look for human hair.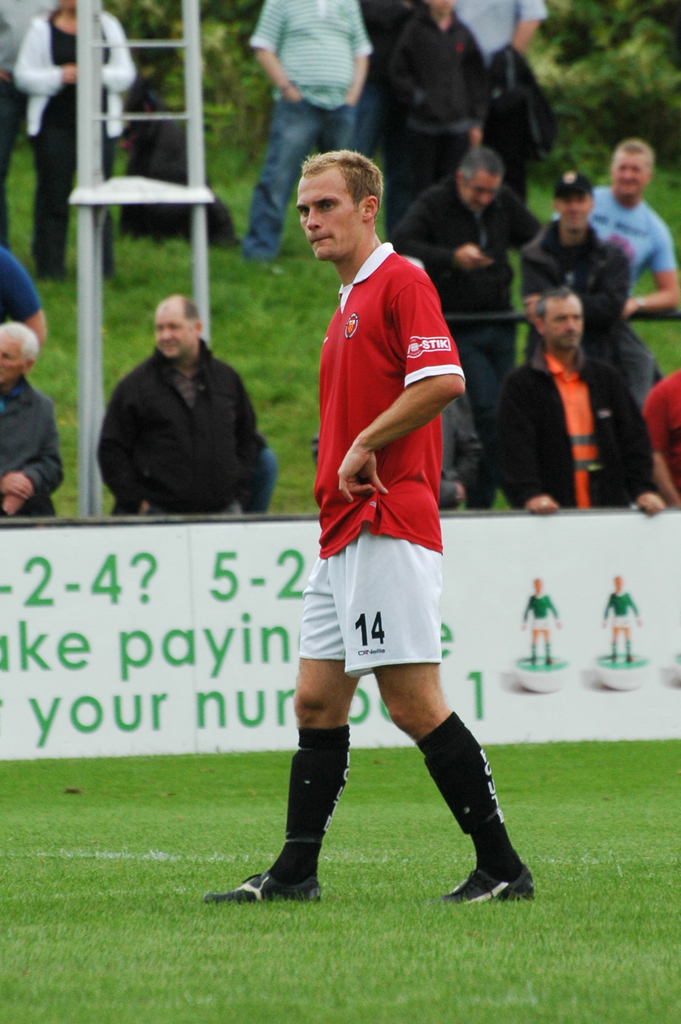
Found: region(613, 137, 657, 173).
